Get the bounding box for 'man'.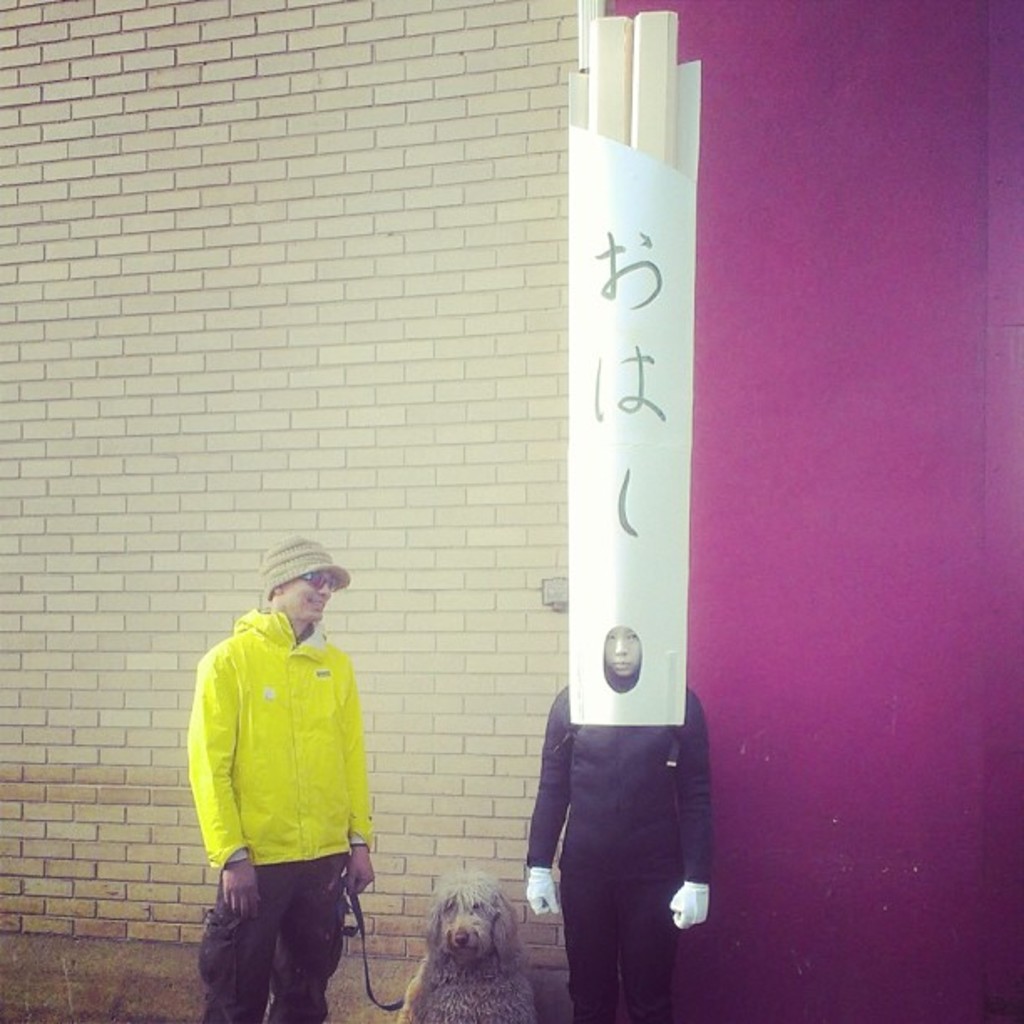
186/519/408/1023.
